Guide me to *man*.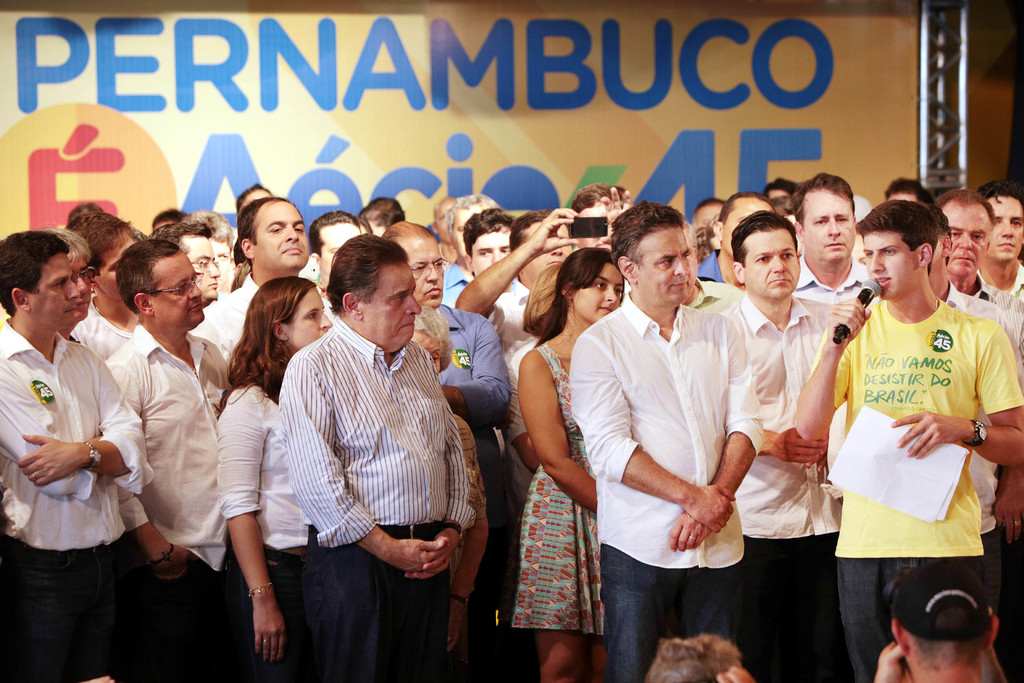
Guidance: (x1=706, y1=210, x2=843, y2=682).
